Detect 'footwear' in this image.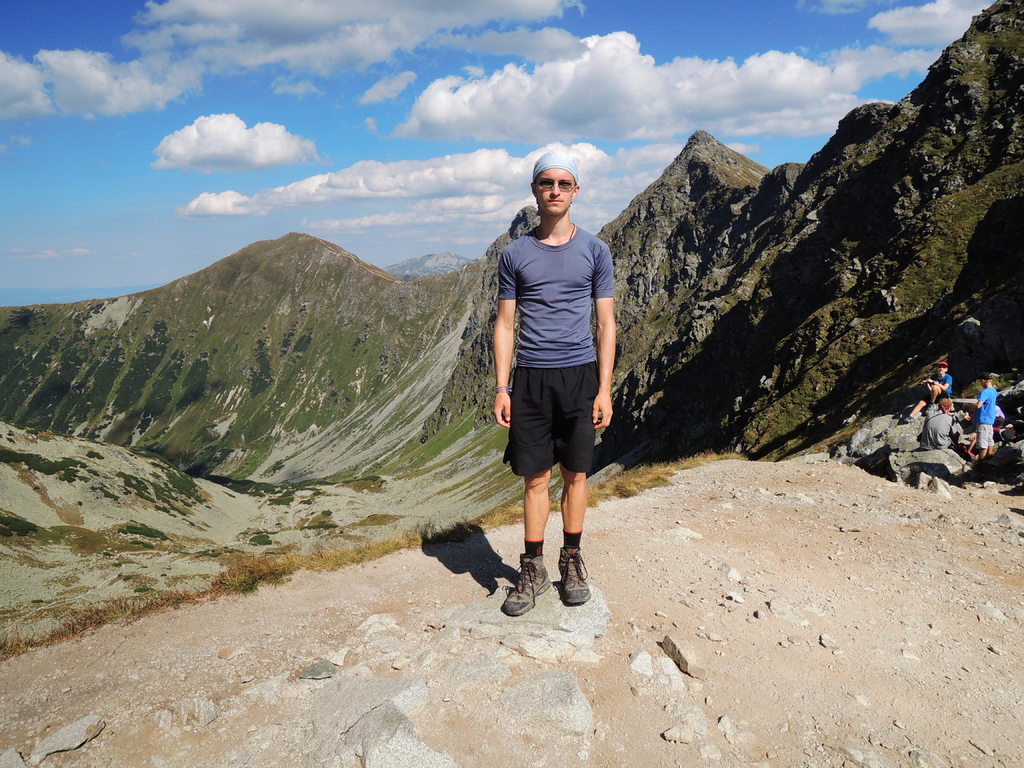
Detection: bbox=(902, 413, 916, 425).
